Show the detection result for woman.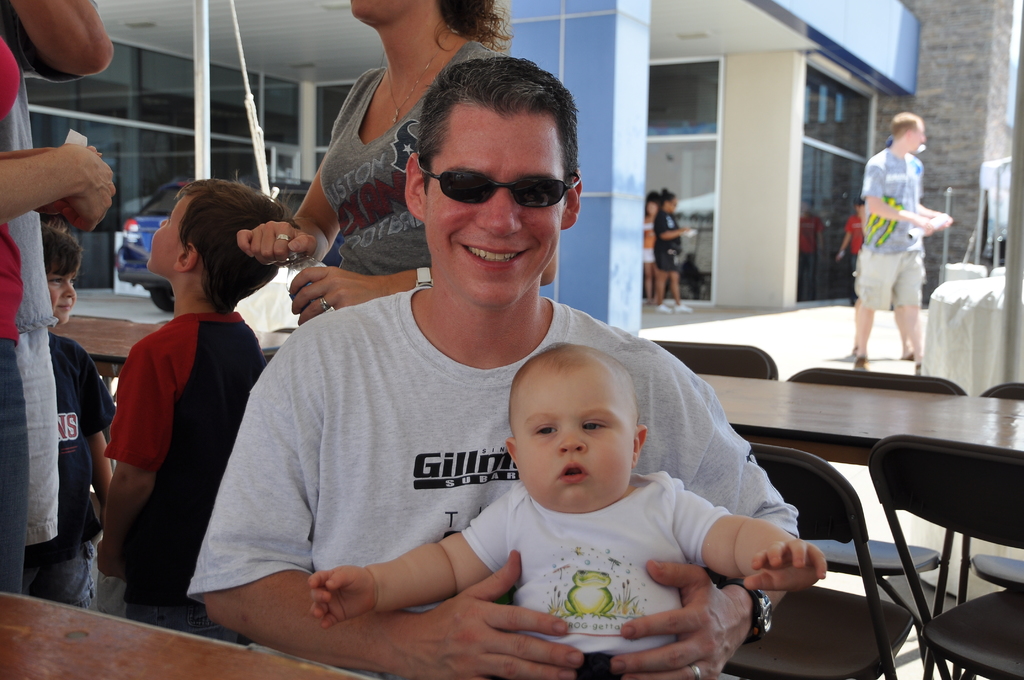
<bbox>642, 193, 662, 304</bbox>.
